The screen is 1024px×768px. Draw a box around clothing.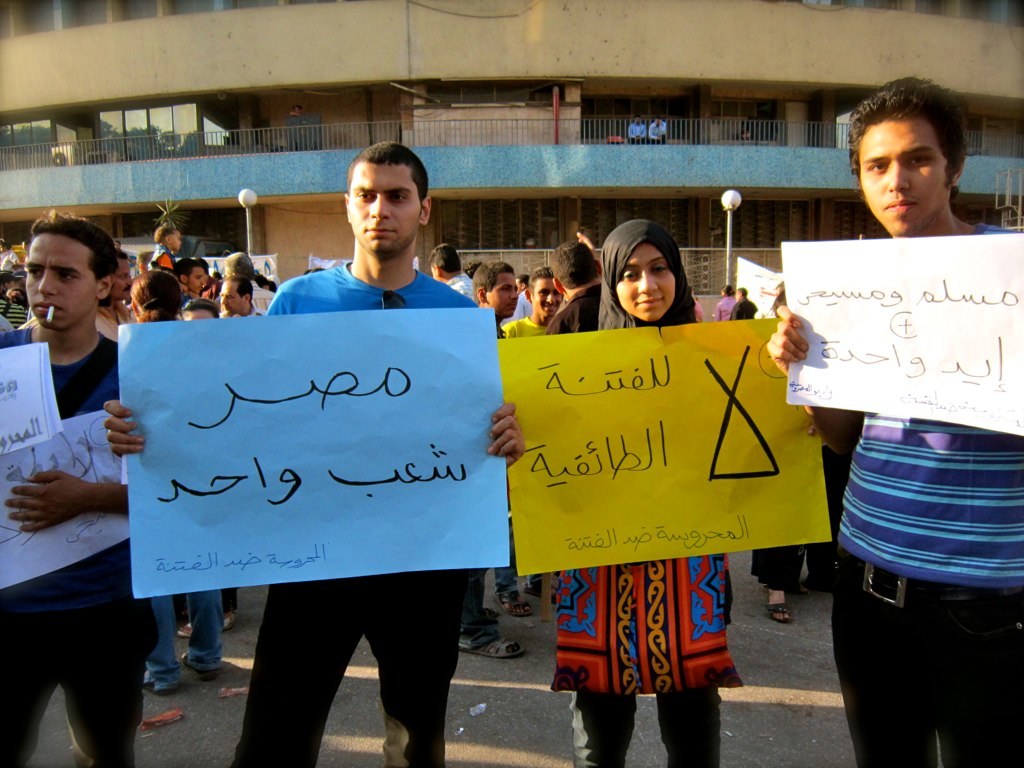
crop(750, 445, 847, 591).
